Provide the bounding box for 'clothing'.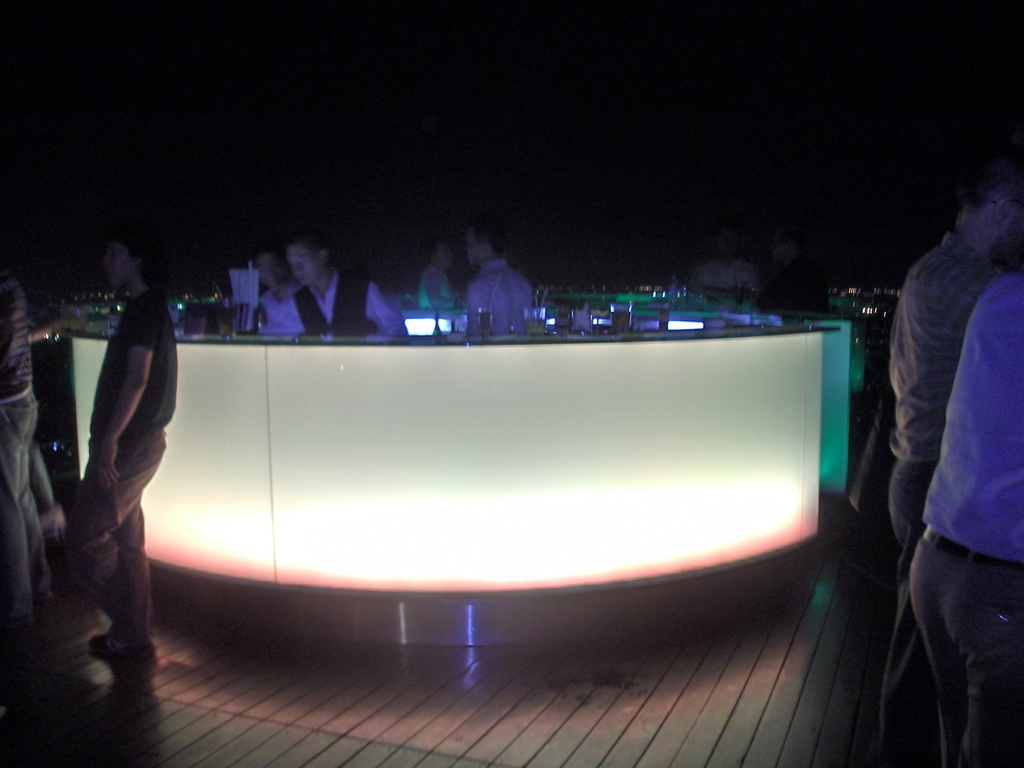
(879, 233, 996, 767).
